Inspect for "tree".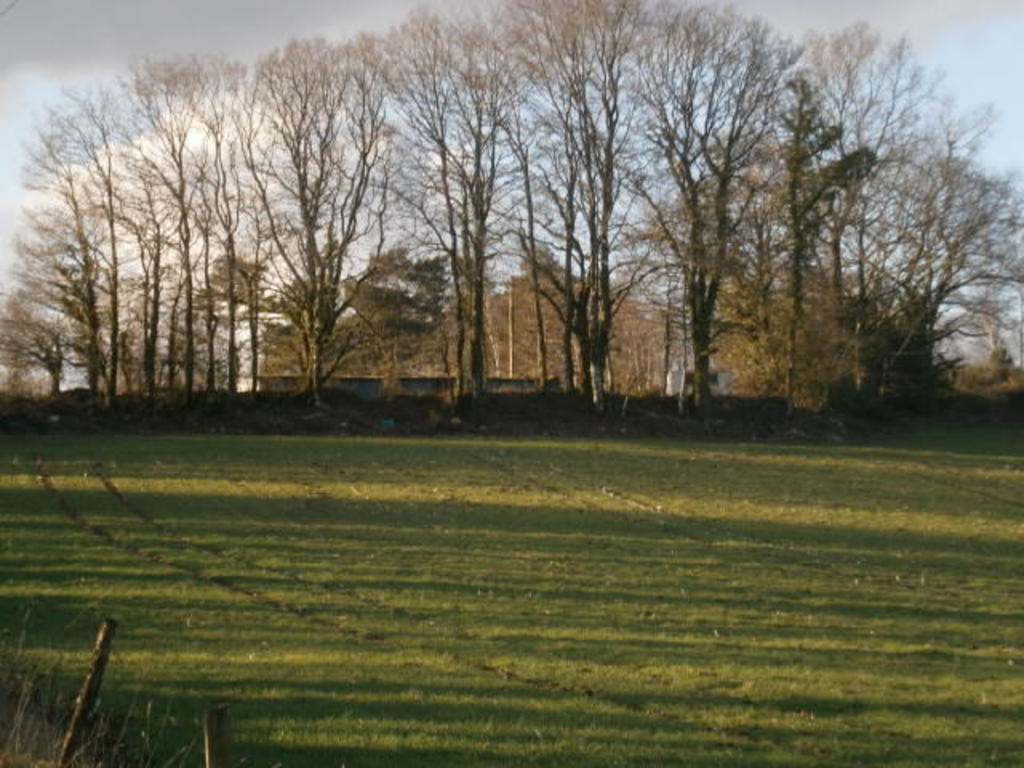
Inspection: pyautogui.locateOnScreen(883, 99, 1022, 403).
